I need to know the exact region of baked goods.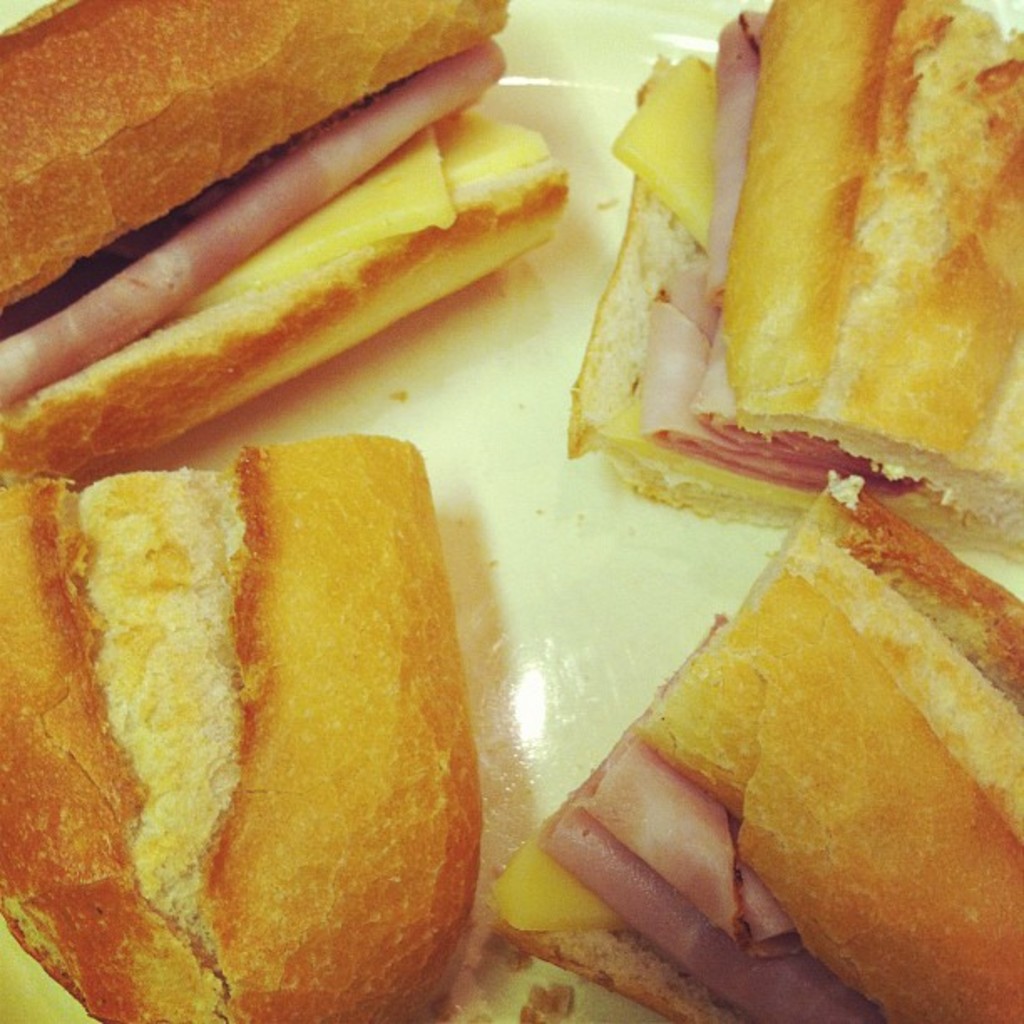
Region: (left=487, top=472, right=1022, bottom=1022).
